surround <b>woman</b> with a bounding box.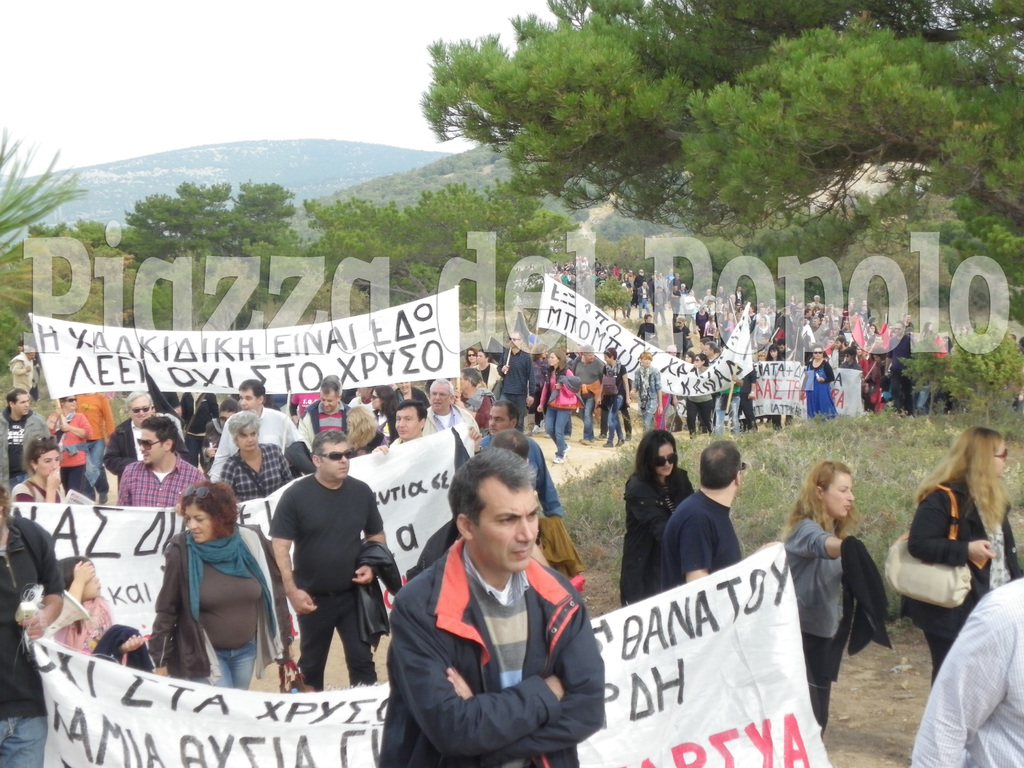
detection(148, 480, 293, 694).
